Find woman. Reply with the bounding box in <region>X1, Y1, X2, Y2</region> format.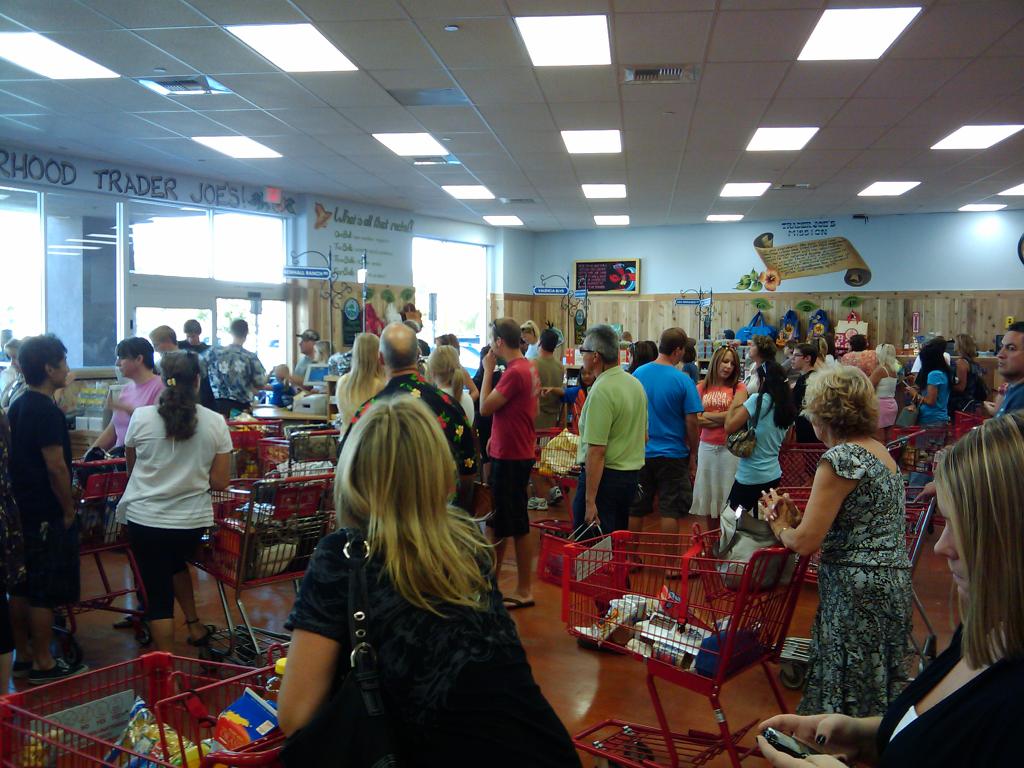
<region>301, 339, 334, 389</region>.
